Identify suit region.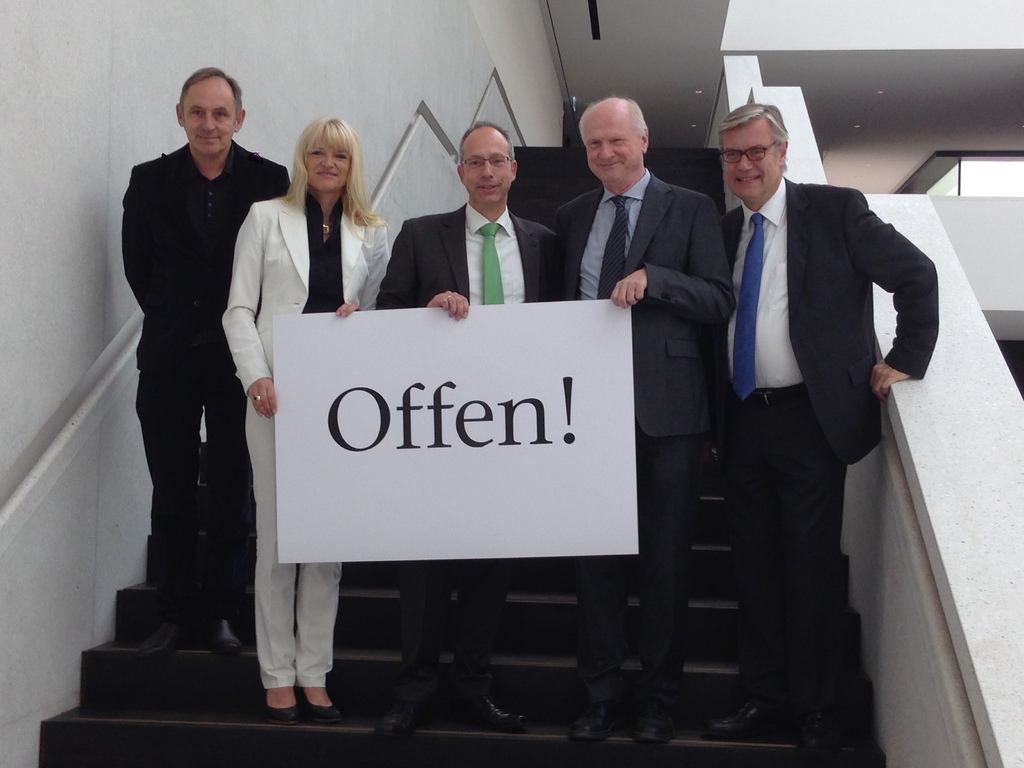
Region: {"left": 559, "top": 169, "right": 742, "bottom": 713}.
